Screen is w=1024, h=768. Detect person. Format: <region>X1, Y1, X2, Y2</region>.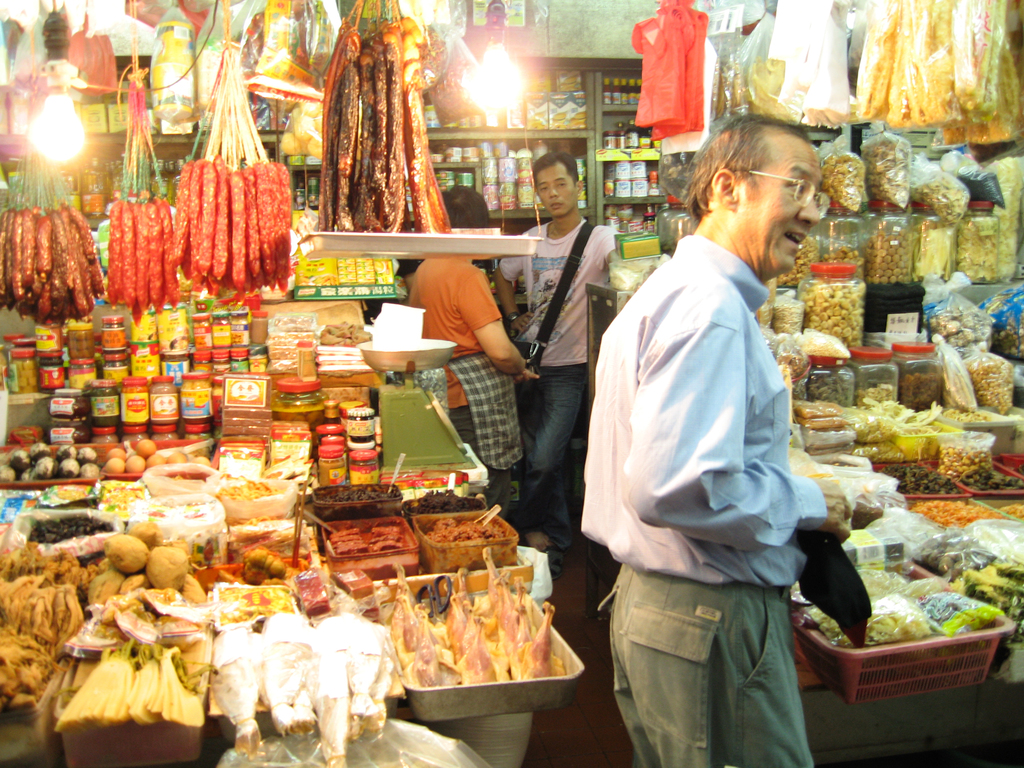
<region>490, 151, 614, 560</region>.
